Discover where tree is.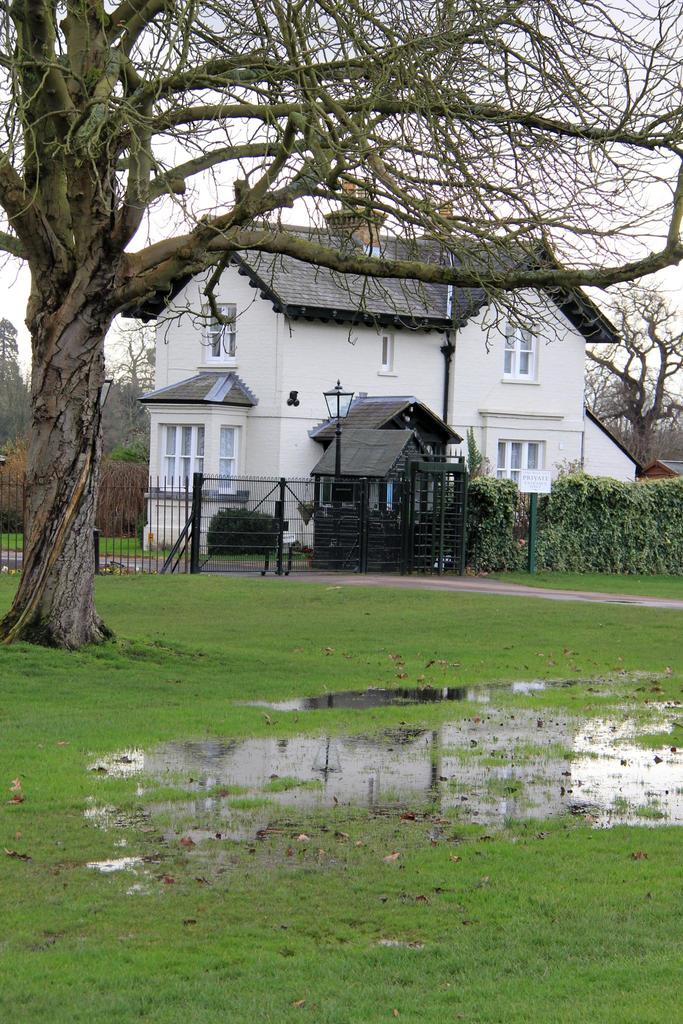
Discovered at {"left": 12, "top": 0, "right": 682, "bottom": 641}.
